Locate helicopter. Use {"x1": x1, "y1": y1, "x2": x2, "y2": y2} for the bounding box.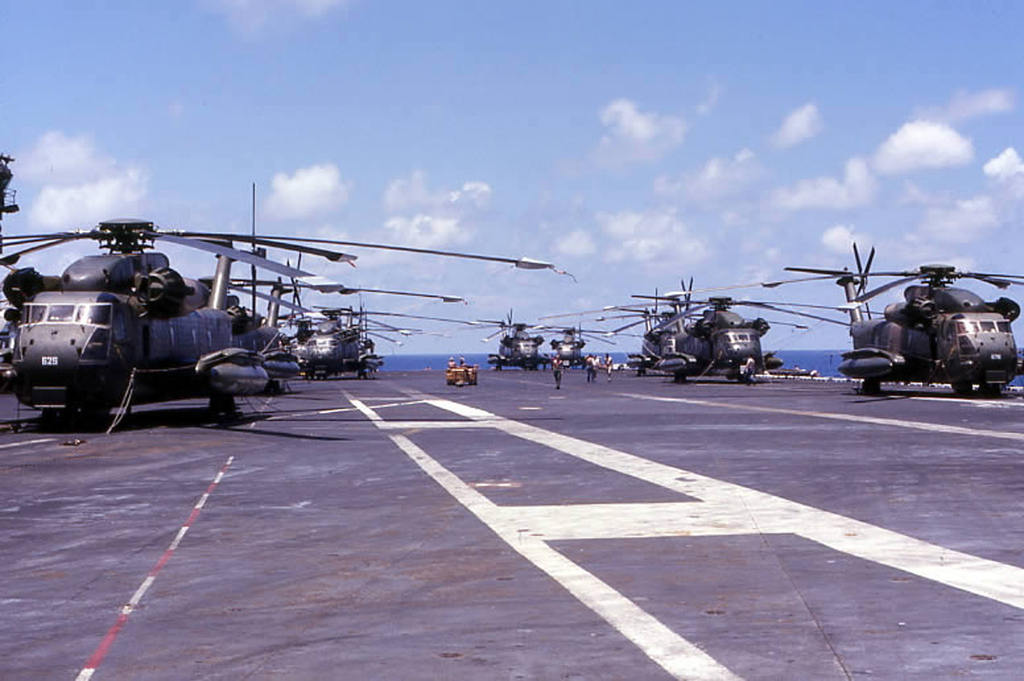
{"x1": 760, "y1": 241, "x2": 1023, "y2": 393}.
